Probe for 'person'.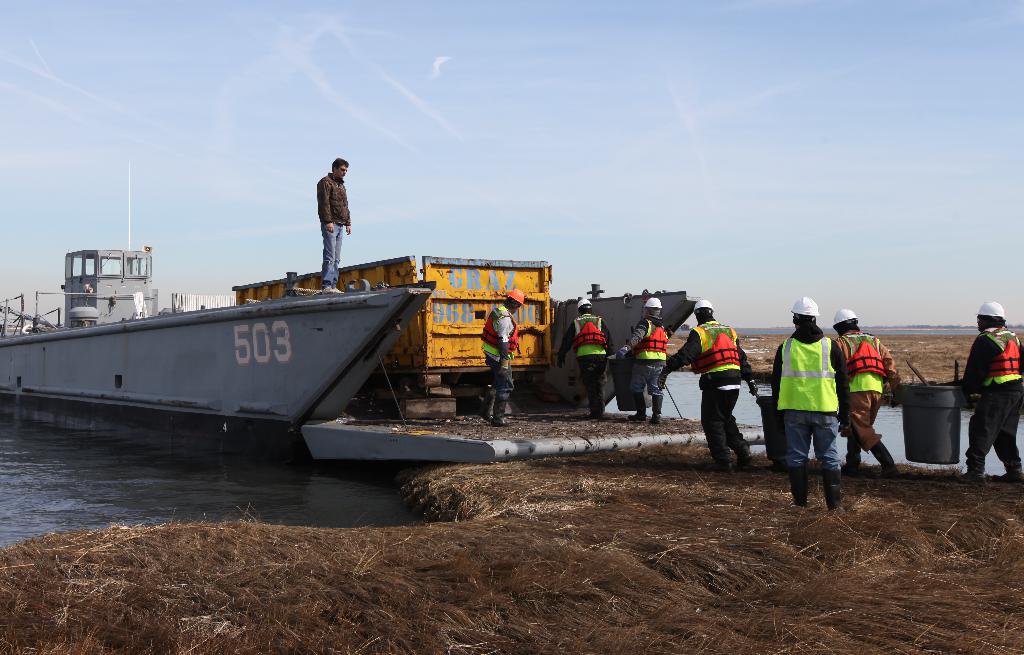
Probe result: left=695, top=300, right=764, bottom=479.
